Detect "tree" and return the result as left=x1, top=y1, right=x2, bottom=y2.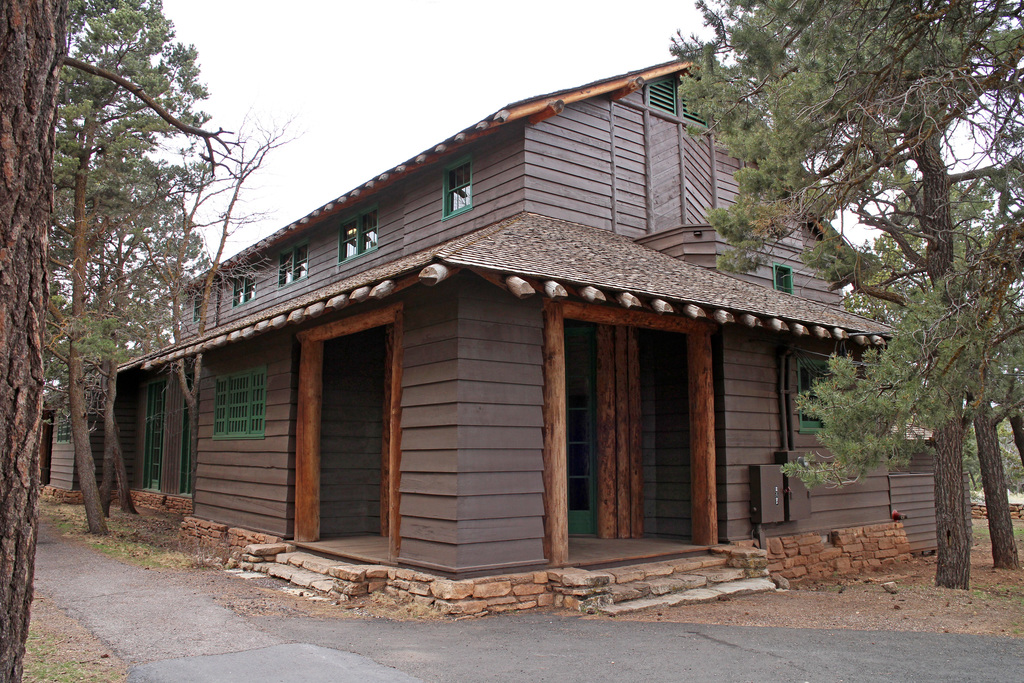
left=0, top=0, right=244, bottom=682.
